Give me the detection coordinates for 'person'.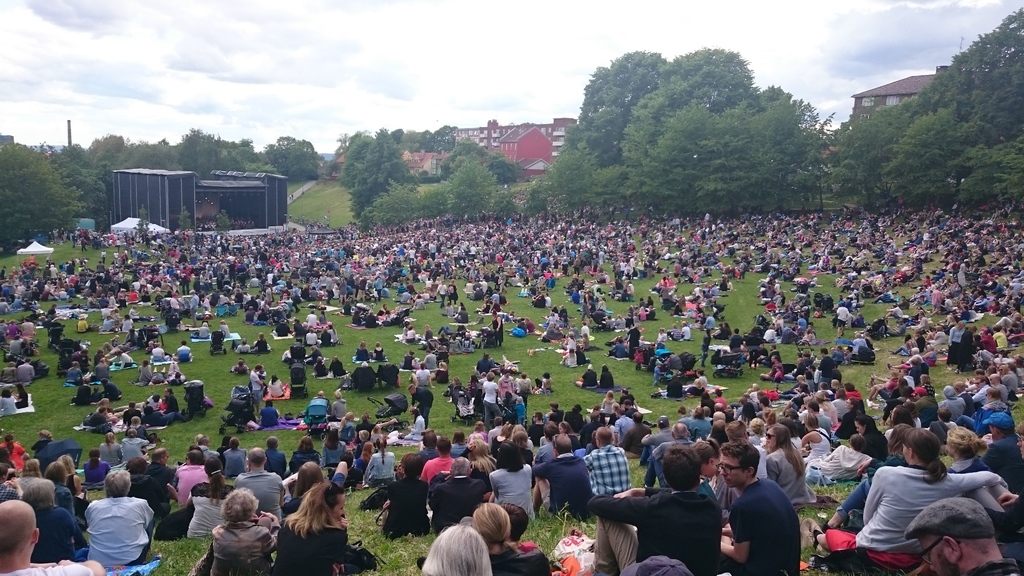
Rect(536, 419, 557, 445).
